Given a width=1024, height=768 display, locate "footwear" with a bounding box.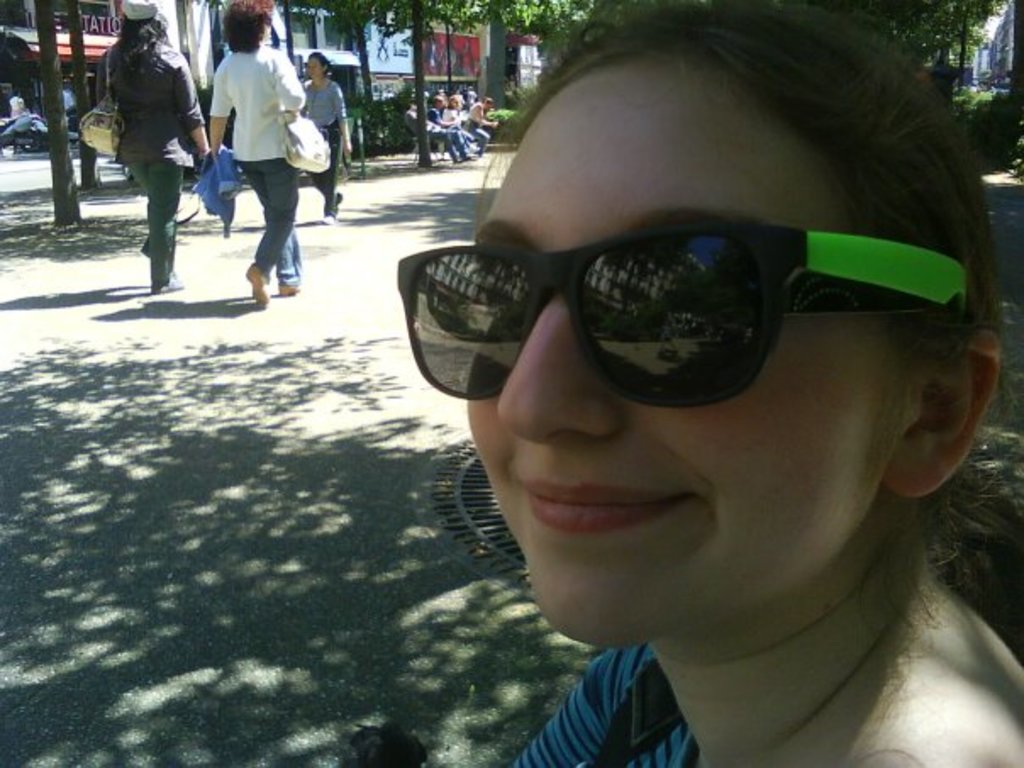
Located: 271, 275, 298, 297.
